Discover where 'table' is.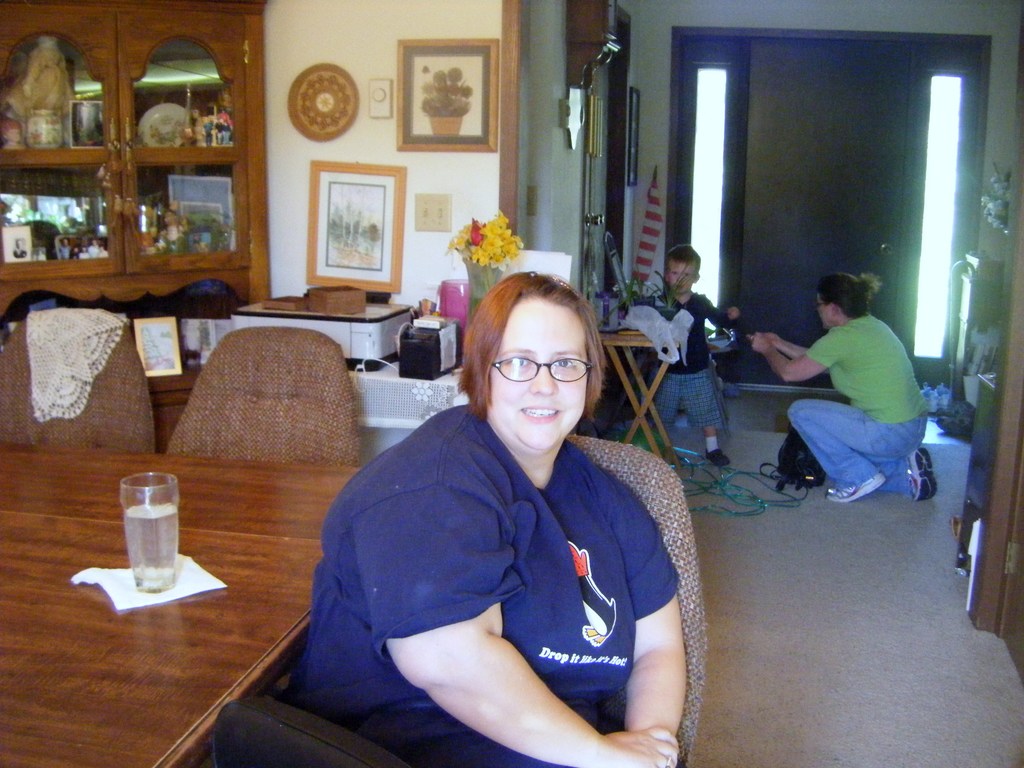
Discovered at [948, 252, 1006, 399].
